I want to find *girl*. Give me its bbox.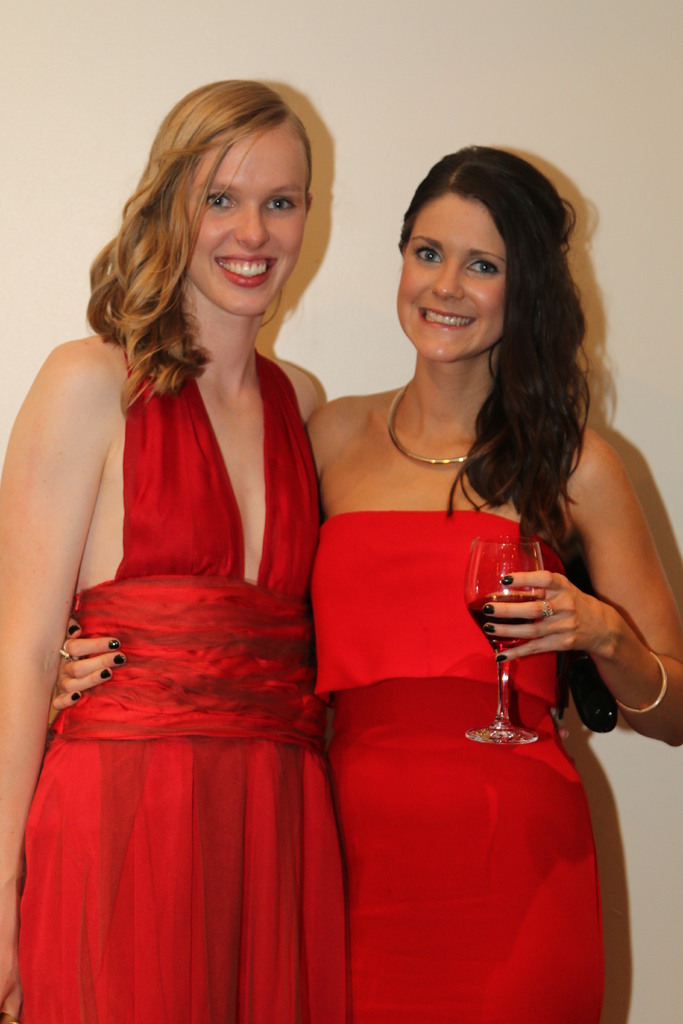
0:80:351:1023.
